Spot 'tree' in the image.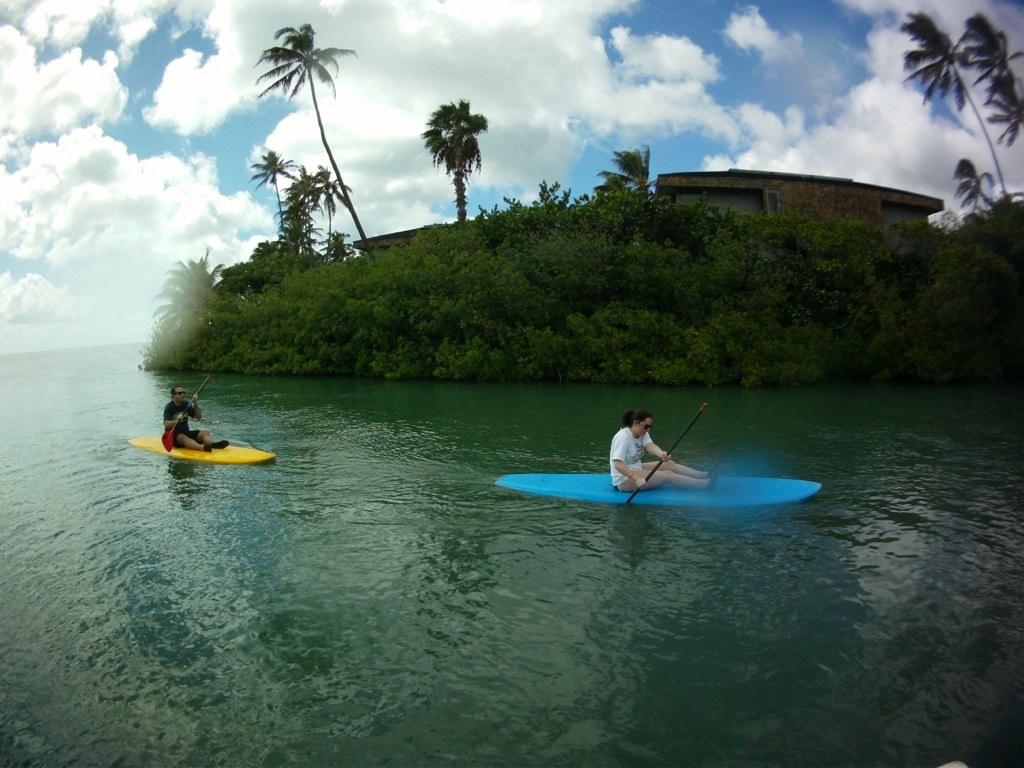
'tree' found at x1=242 y1=149 x2=297 y2=250.
